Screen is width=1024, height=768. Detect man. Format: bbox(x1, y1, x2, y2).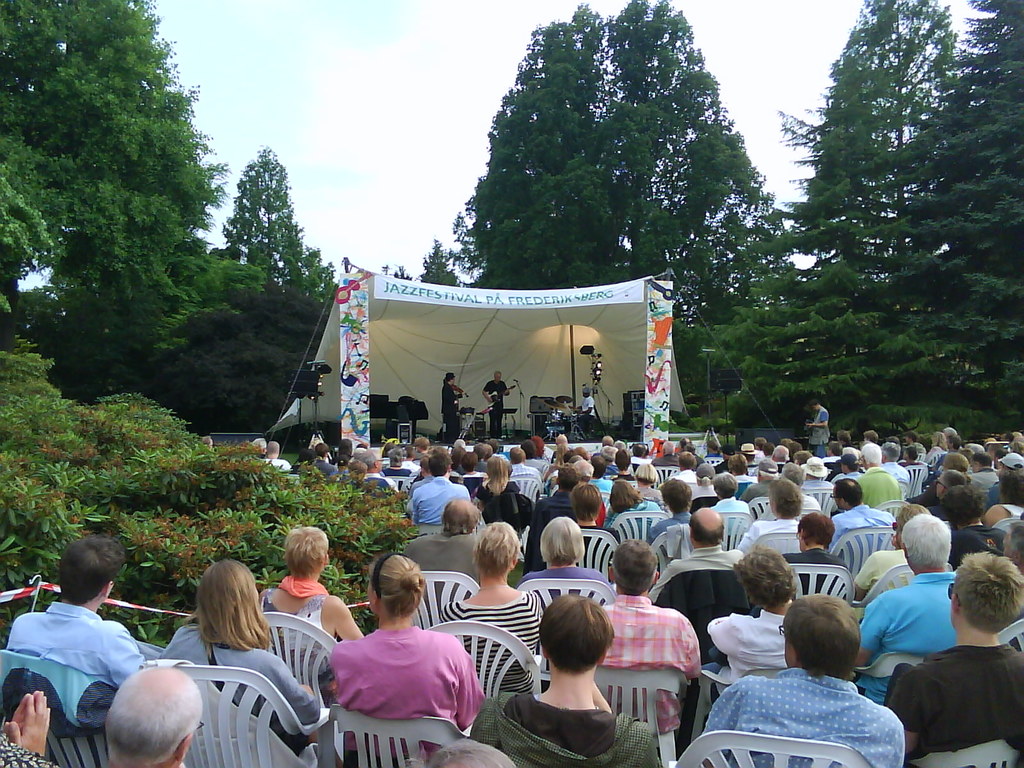
bbox(934, 469, 967, 502).
